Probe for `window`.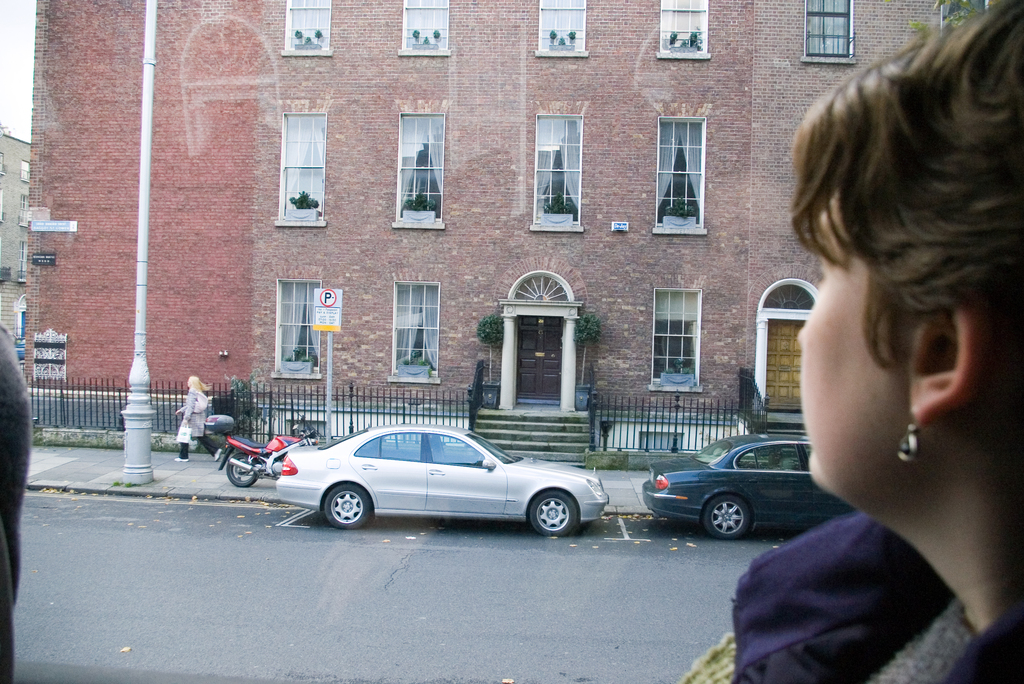
Probe result: crop(394, 284, 438, 379).
